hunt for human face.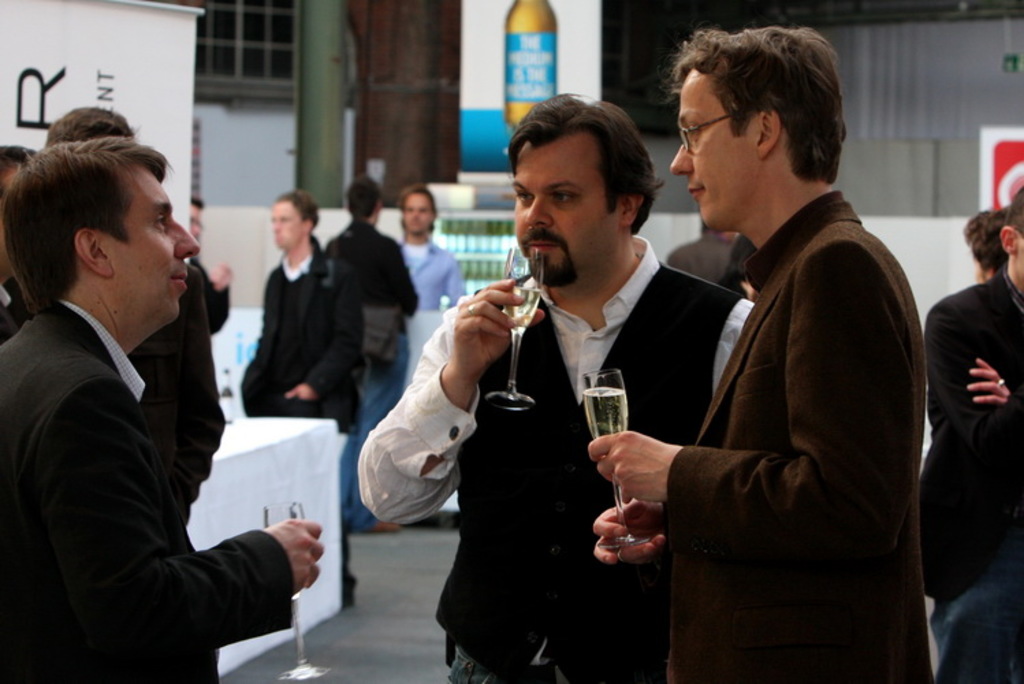
Hunted down at left=513, top=142, right=617, bottom=283.
